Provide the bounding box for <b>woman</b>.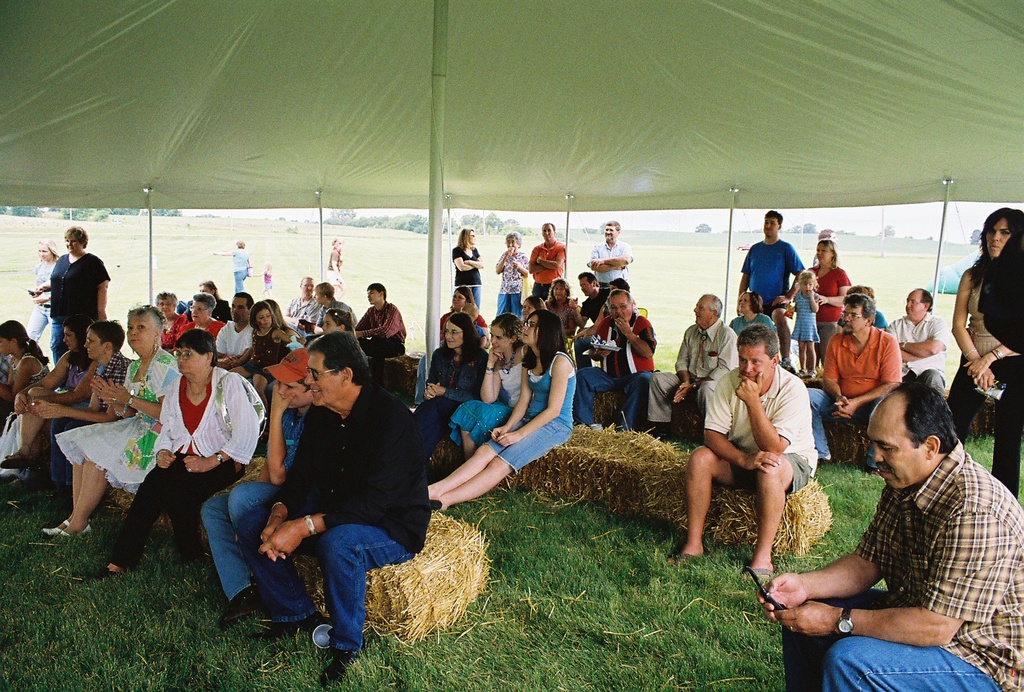
838,284,890,335.
